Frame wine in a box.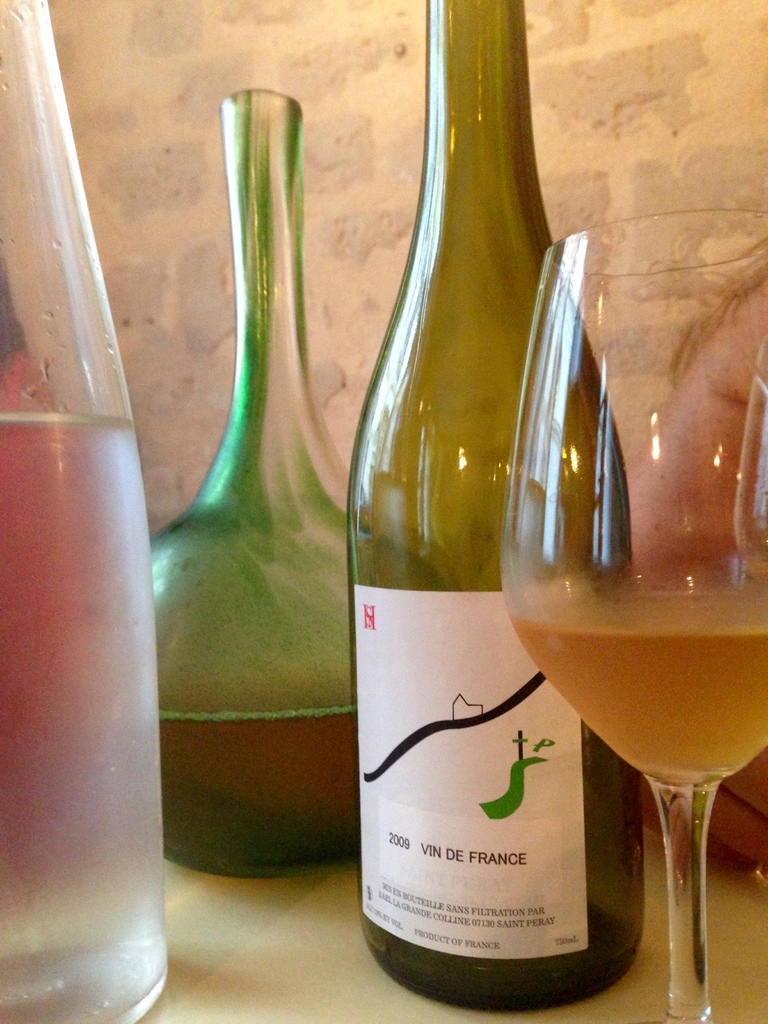
509/595/767/776.
